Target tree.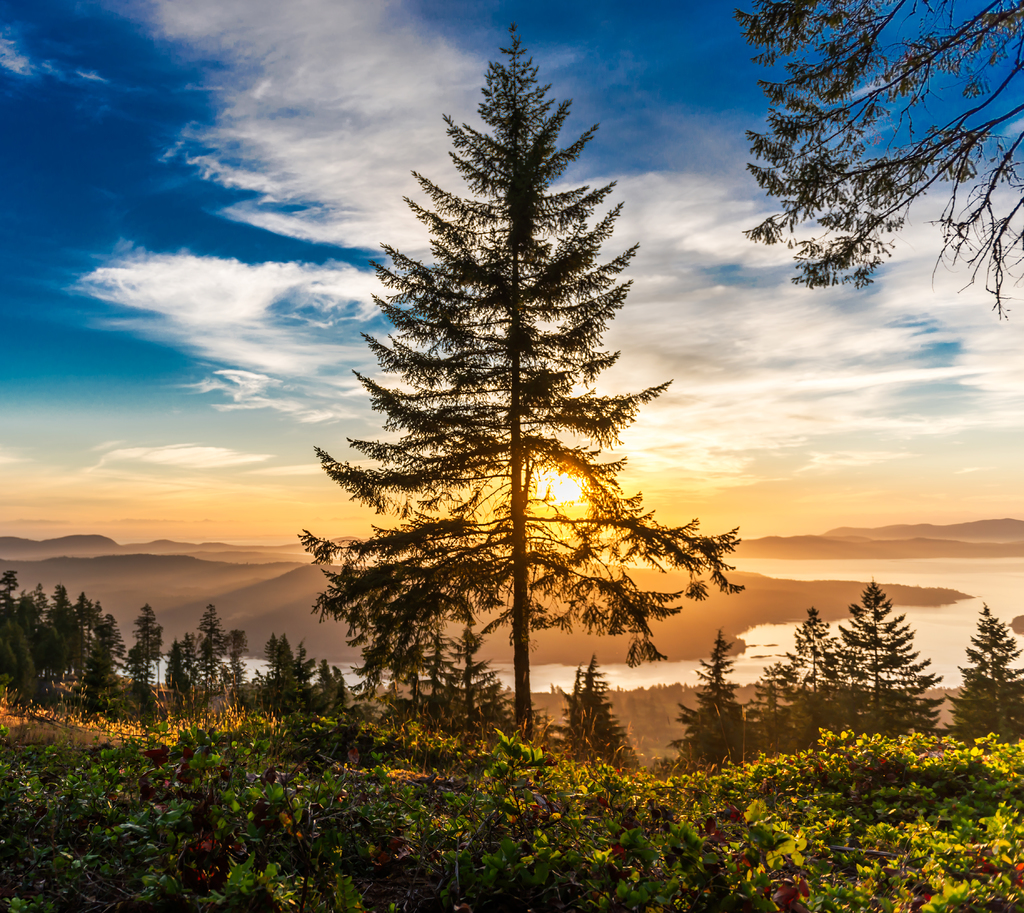
Target region: 669, 626, 761, 781.
